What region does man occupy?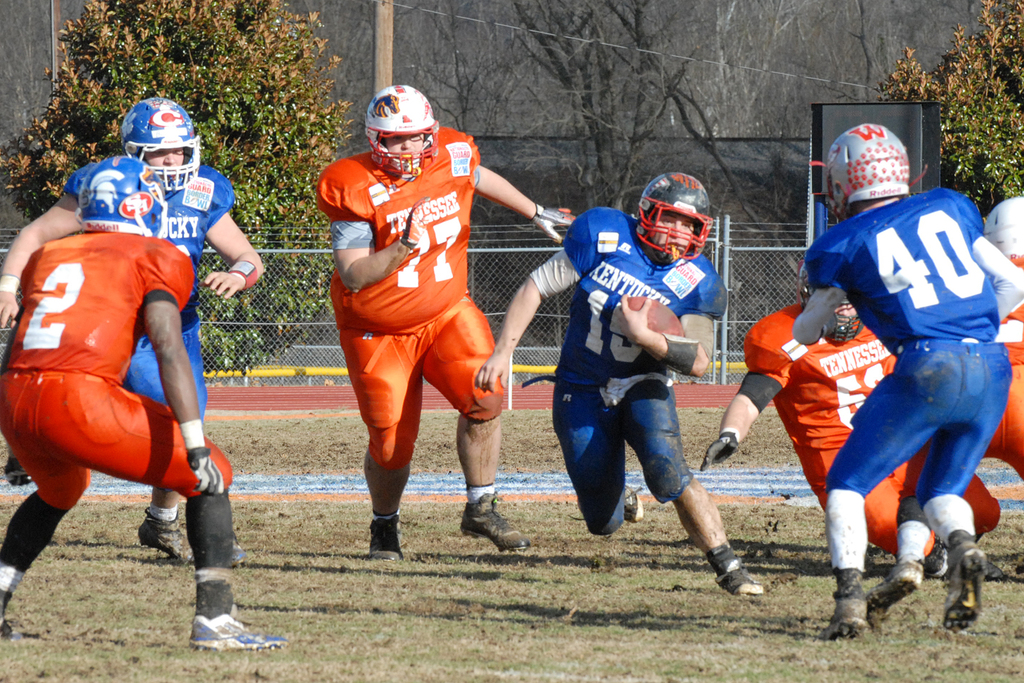
(left=1, top=94, right=275, bottom=575).
